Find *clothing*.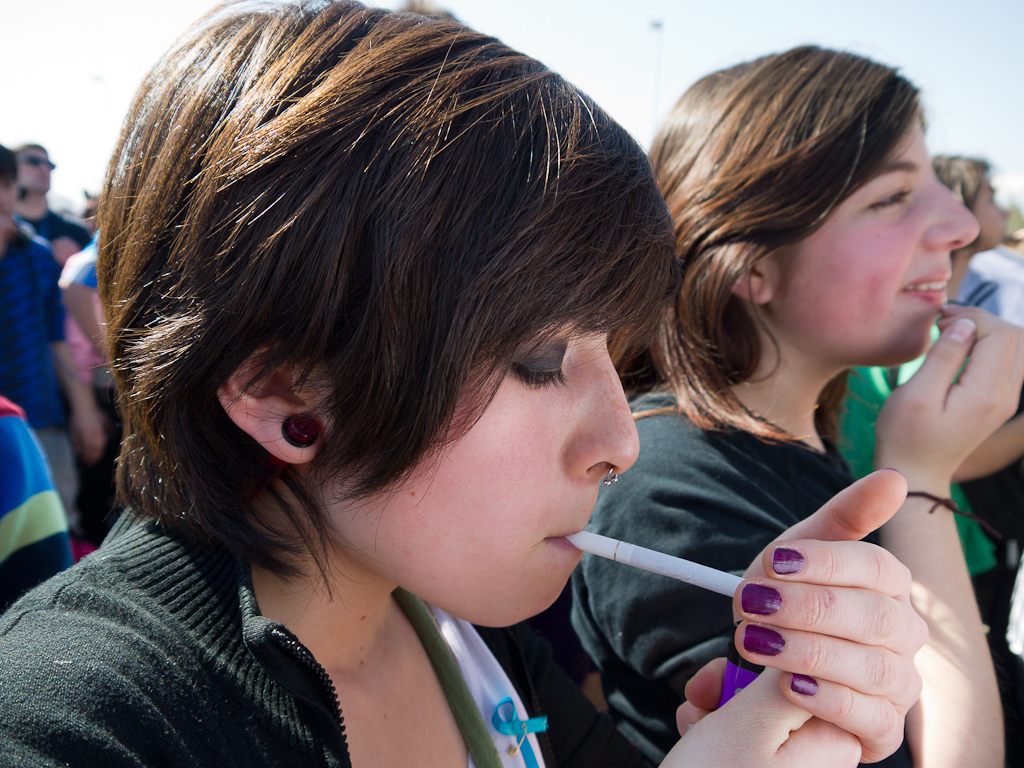
973 245 1023 325.
